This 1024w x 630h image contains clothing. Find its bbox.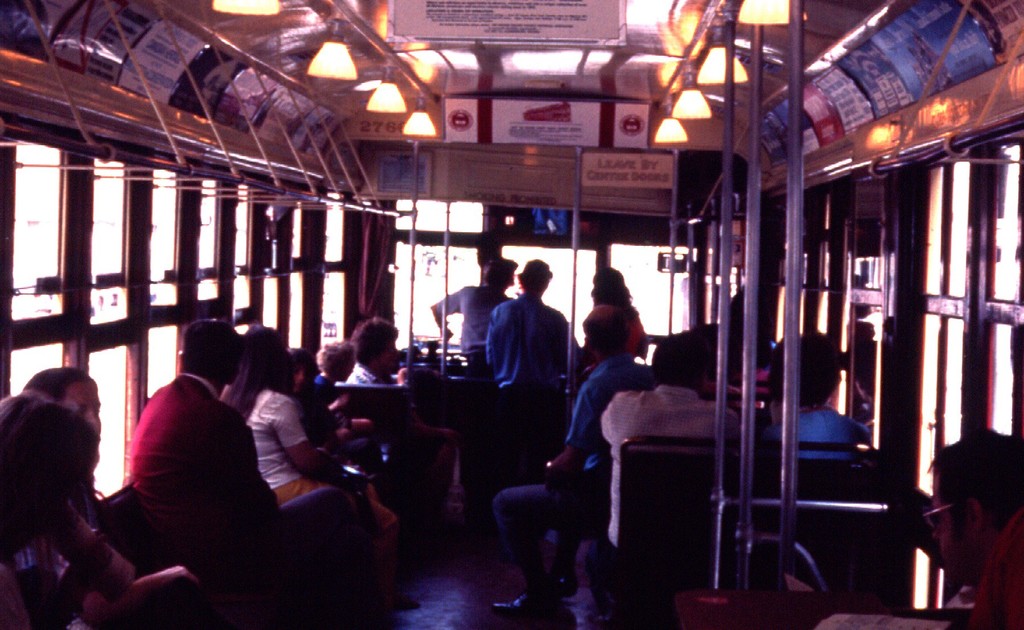
<box>242,388,392,526</box>.
